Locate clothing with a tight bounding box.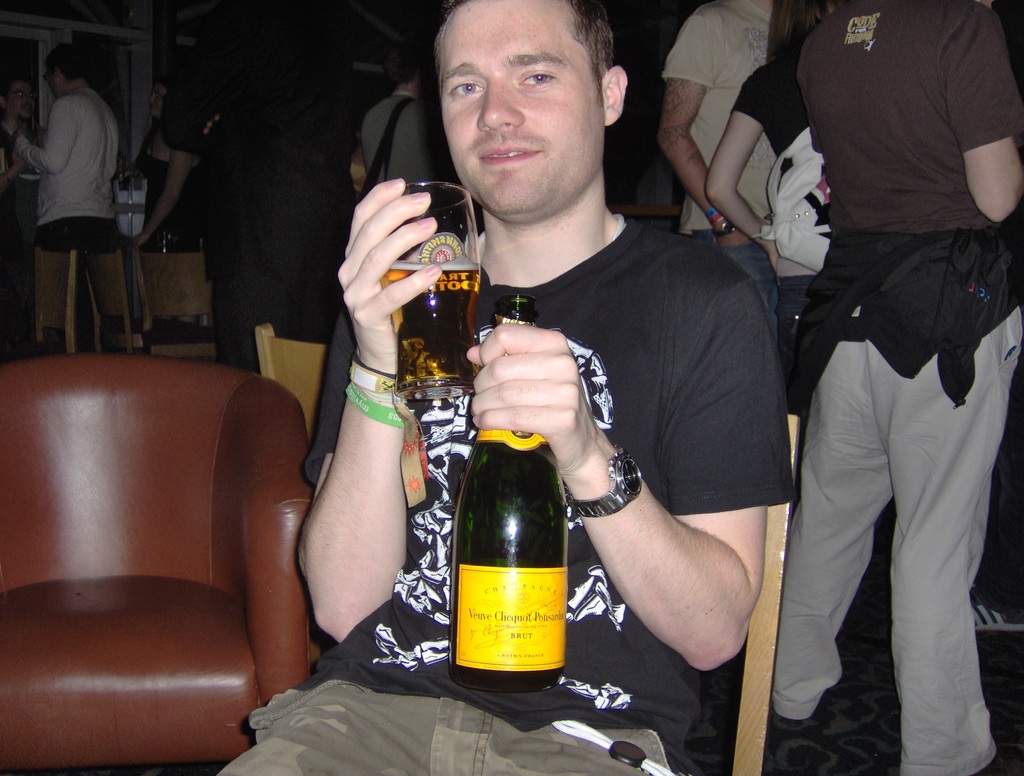
detection(726, 54, 857, 334).
